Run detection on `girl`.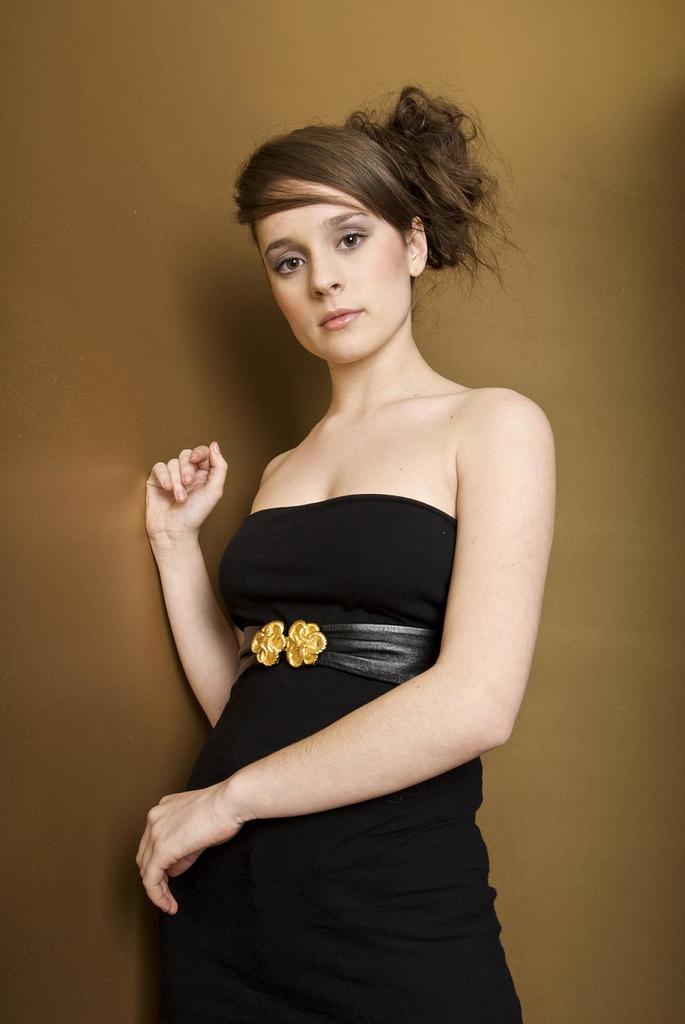
Result: <bbox>132, 76, 563, 1023</bbox>.
